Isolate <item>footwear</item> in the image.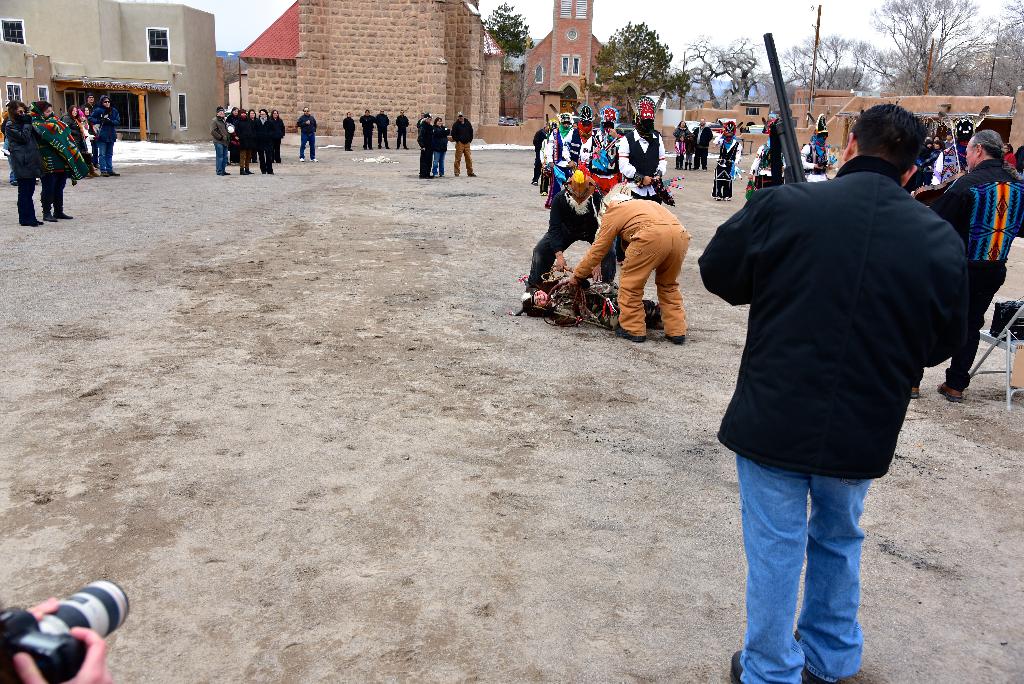
Isolated region: 19 220 45 229.
